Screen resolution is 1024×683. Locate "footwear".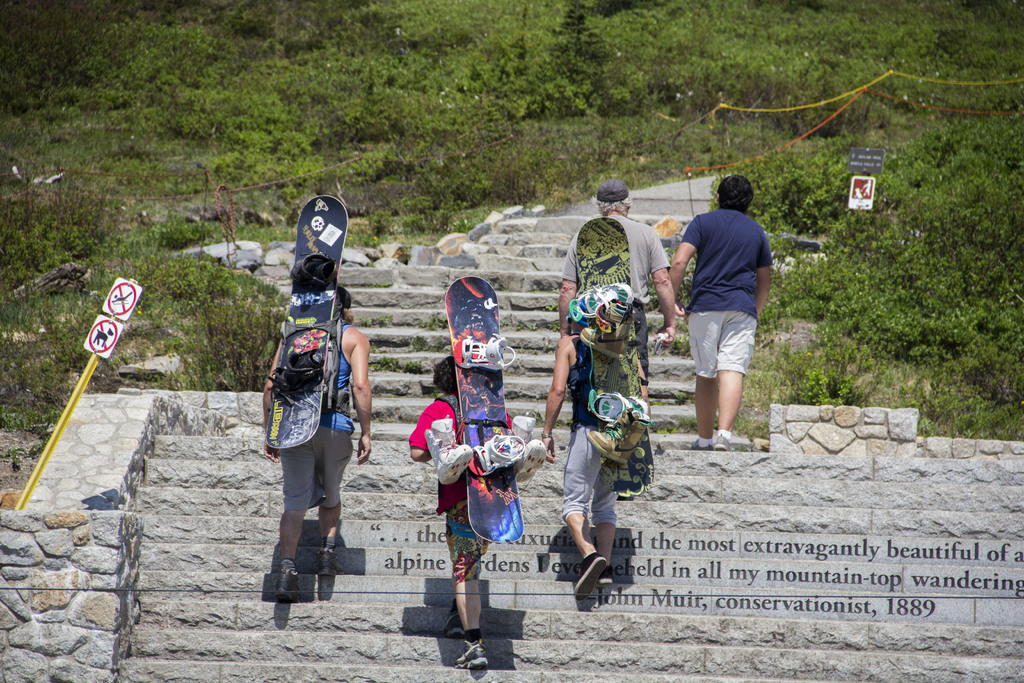
(273, 568, 303, 607).
